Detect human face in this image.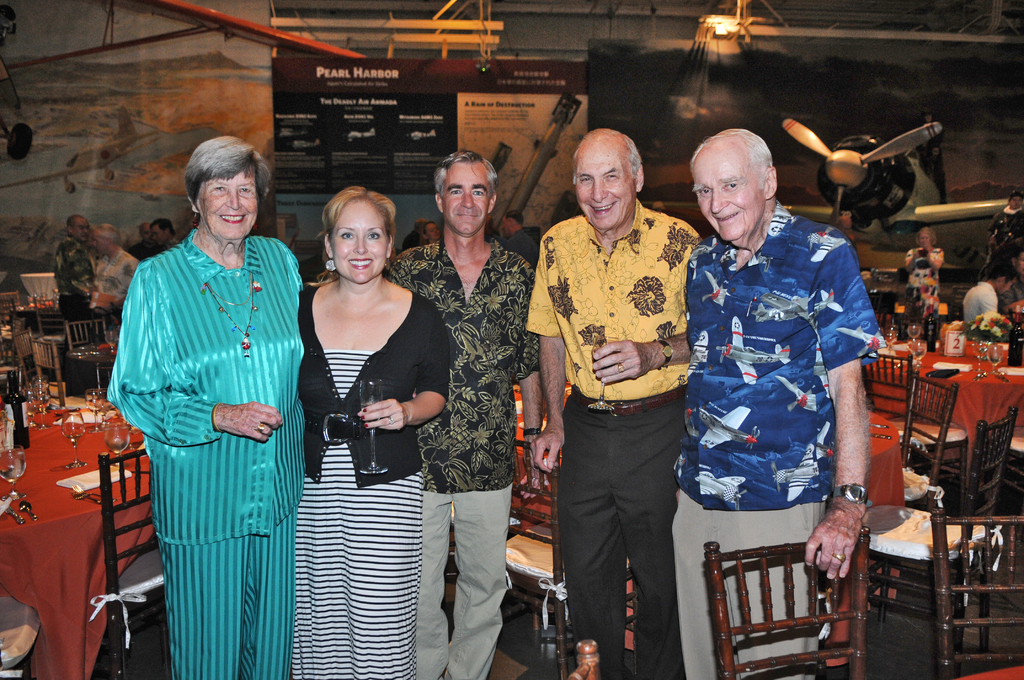
Detection: (left=95, top=227, right=111, bottom=253).
